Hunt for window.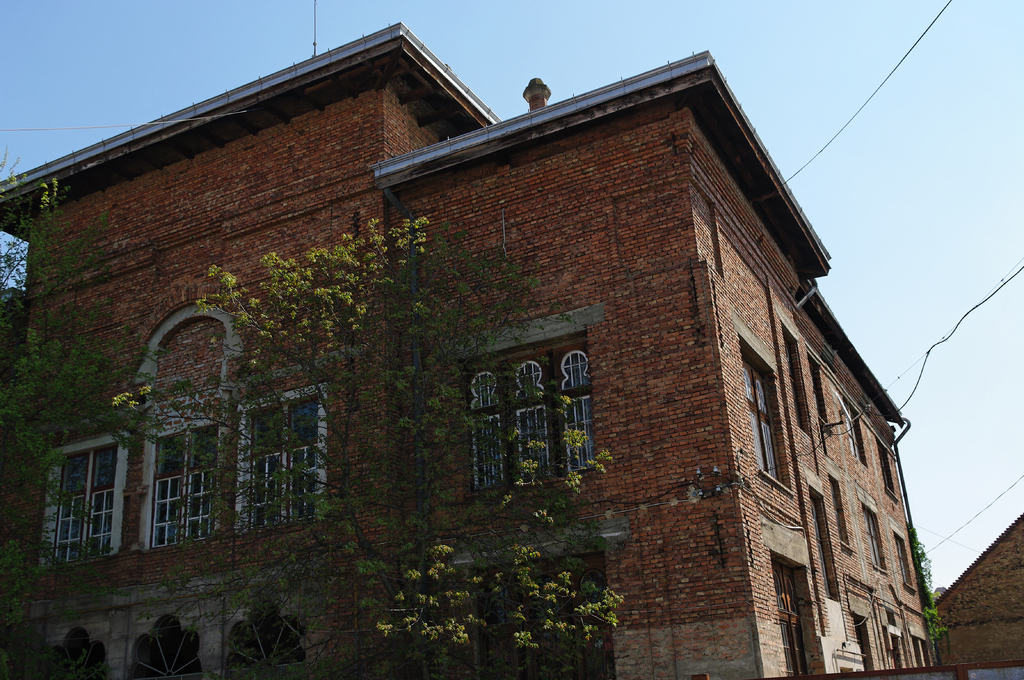
Hunted down at select_region(37, 284, 337, 555).
